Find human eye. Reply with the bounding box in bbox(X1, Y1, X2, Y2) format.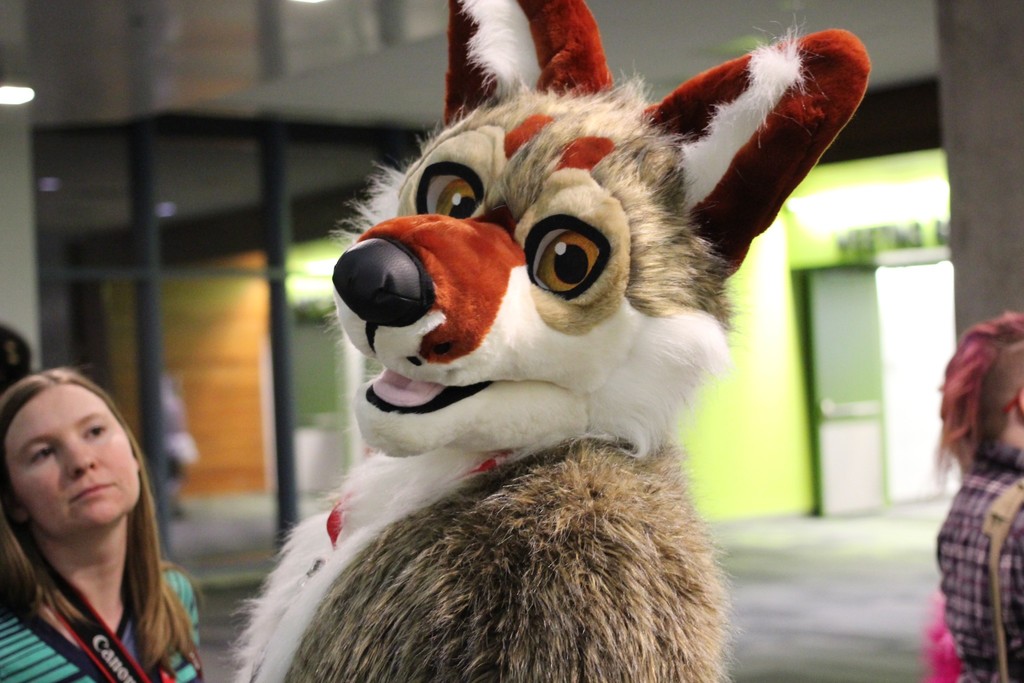
bbox(28, 447, 59, 465).
